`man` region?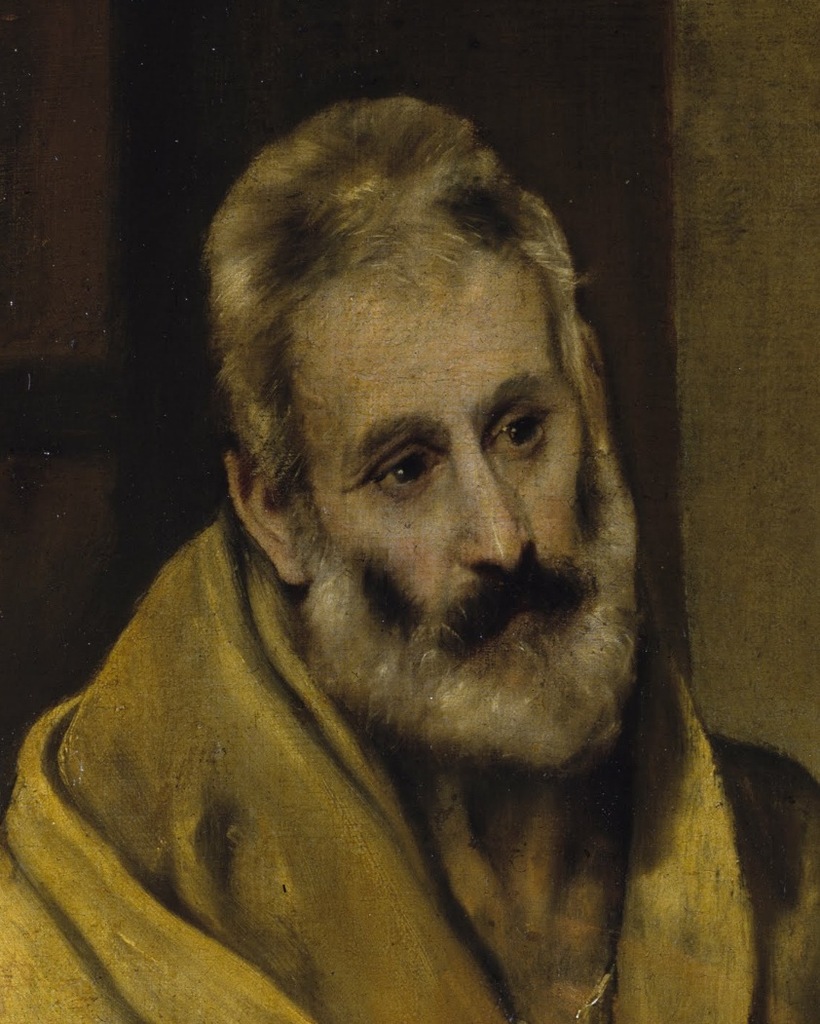
24,87,777,1012
